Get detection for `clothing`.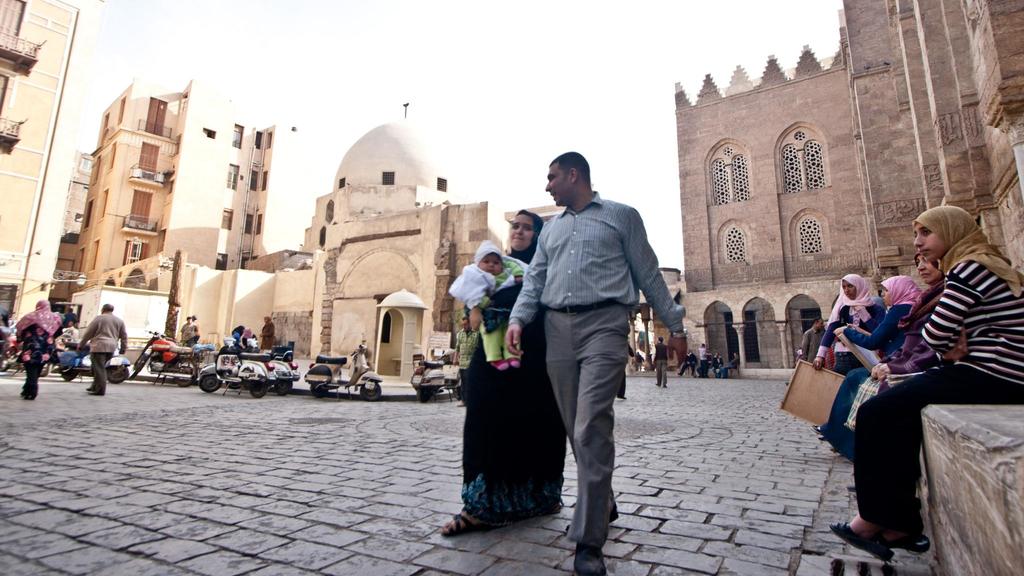
Detection: bbox(448, 234, 513, 328).
